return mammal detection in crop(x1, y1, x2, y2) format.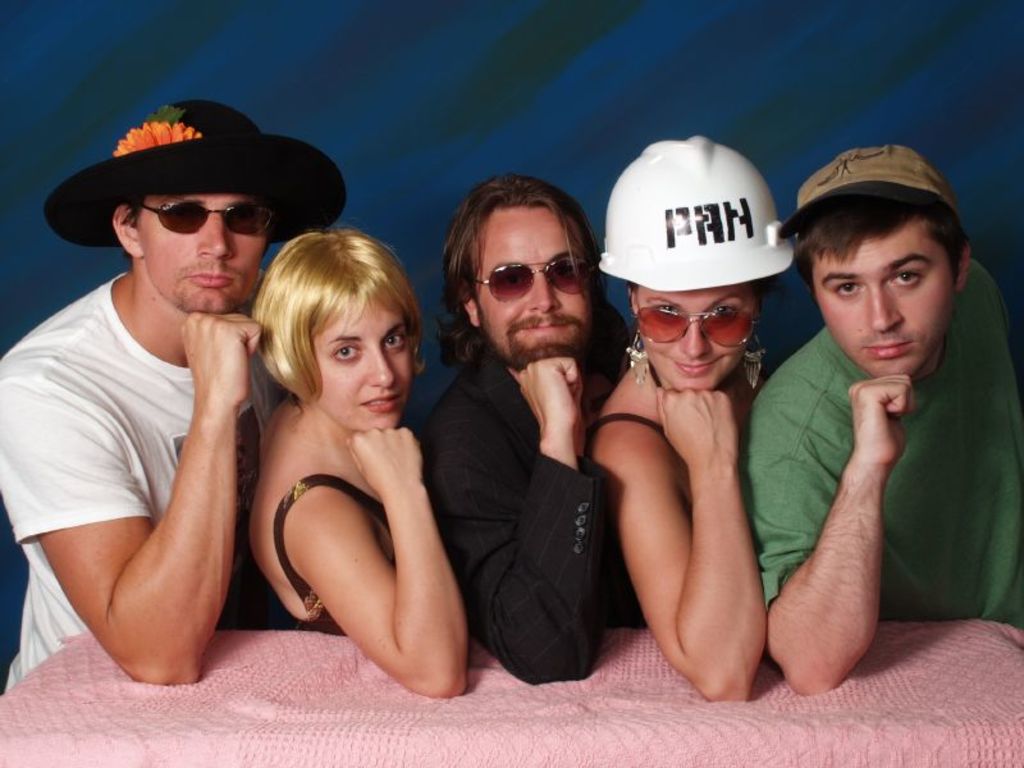
crop(211, 232, 489, 709).
